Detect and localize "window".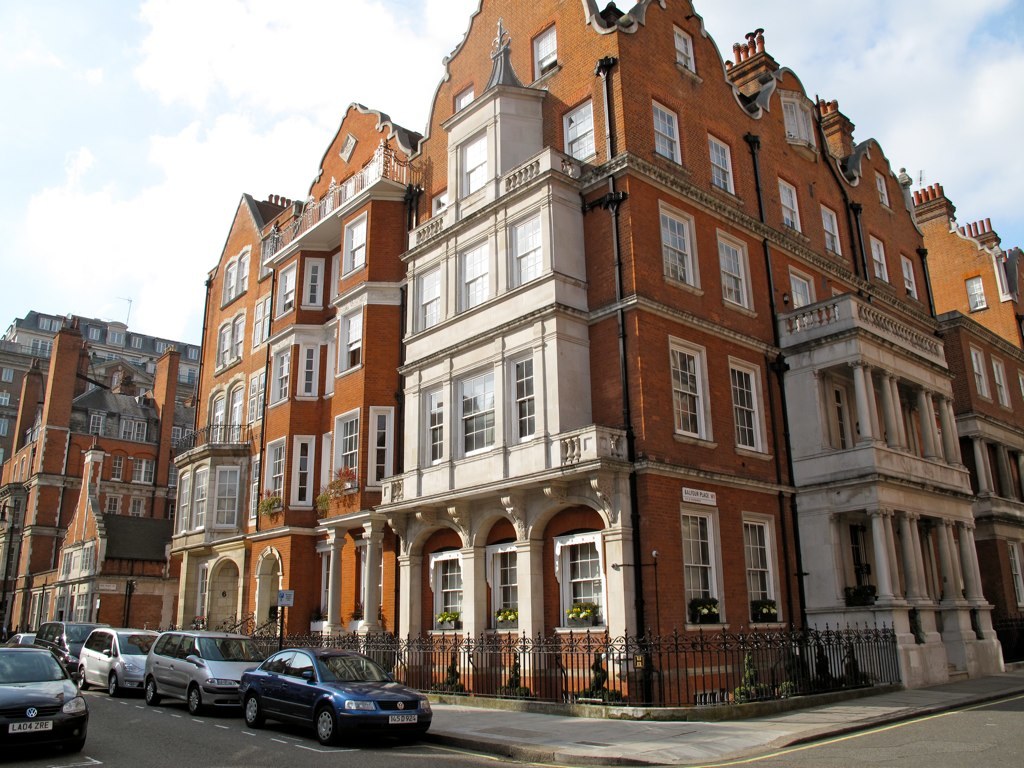
Localized at <box>458,133,490,199</box>.
